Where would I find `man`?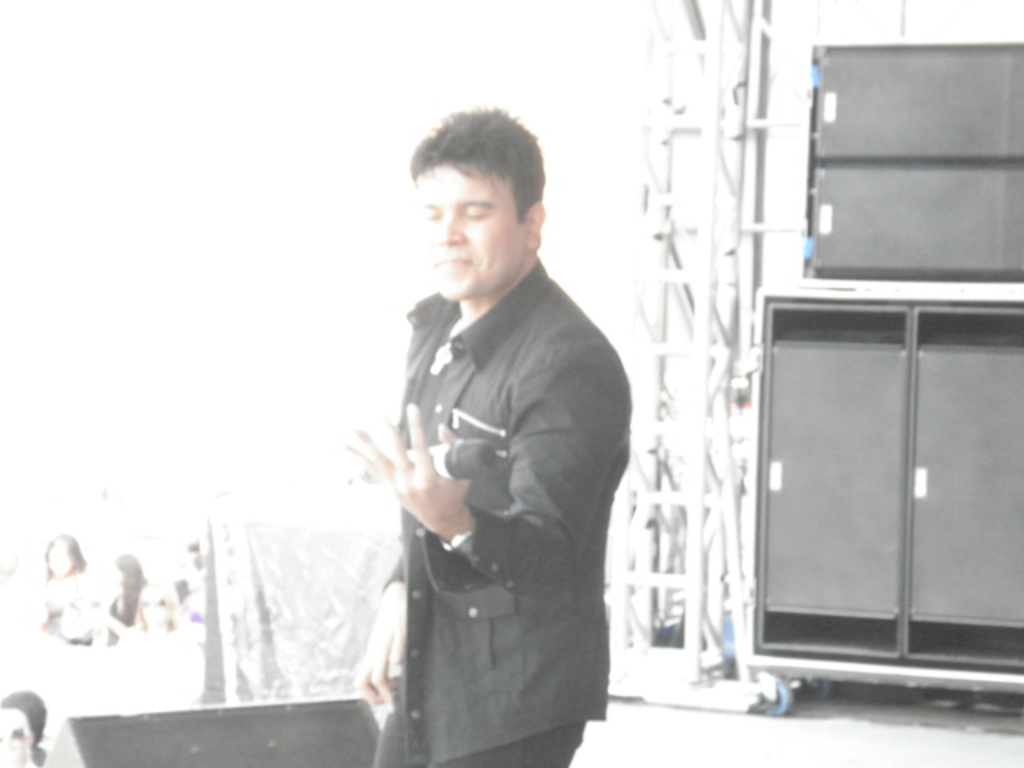
At region(323, 123, 645, 760).
